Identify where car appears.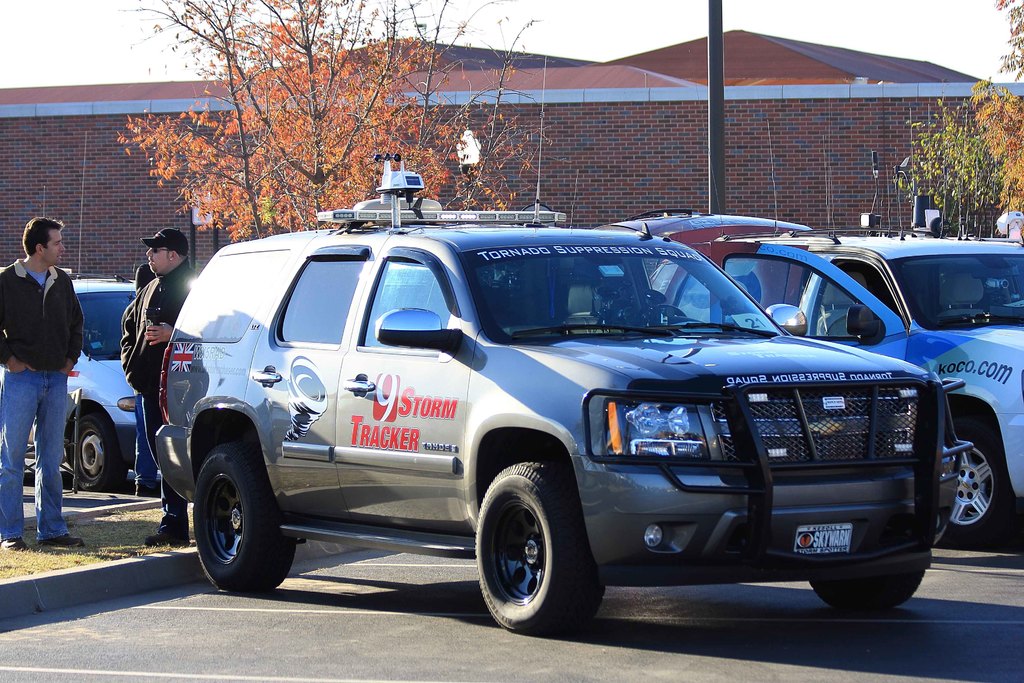
Appears at detection(134, 204, 961, 632).
